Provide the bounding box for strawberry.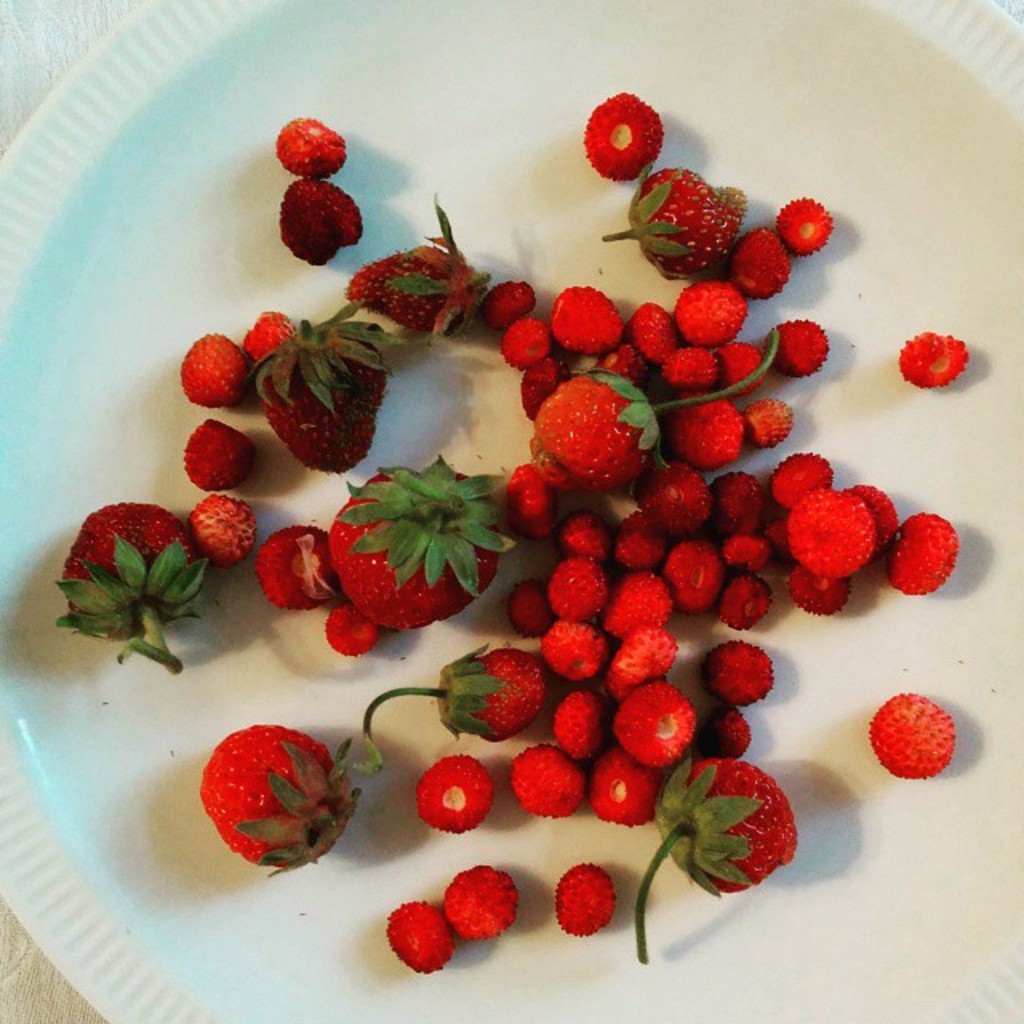
<region>334, 186, 490, 334</region>.
